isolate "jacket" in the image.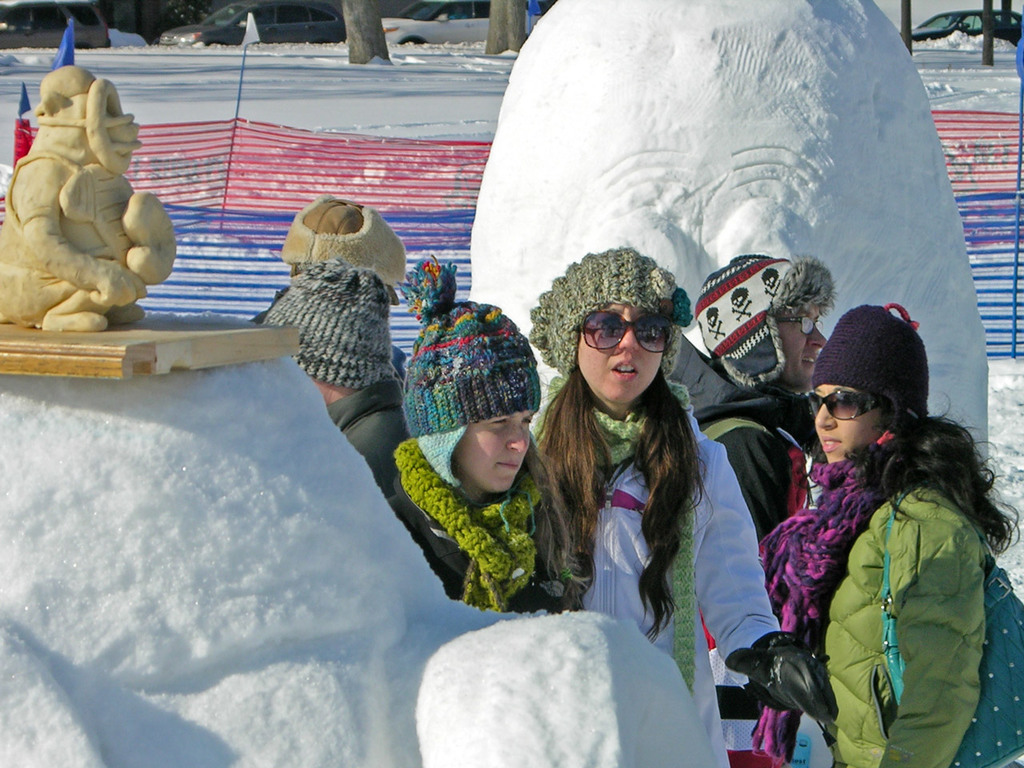
Isolated region: box(790, 417, 1006, 738).
